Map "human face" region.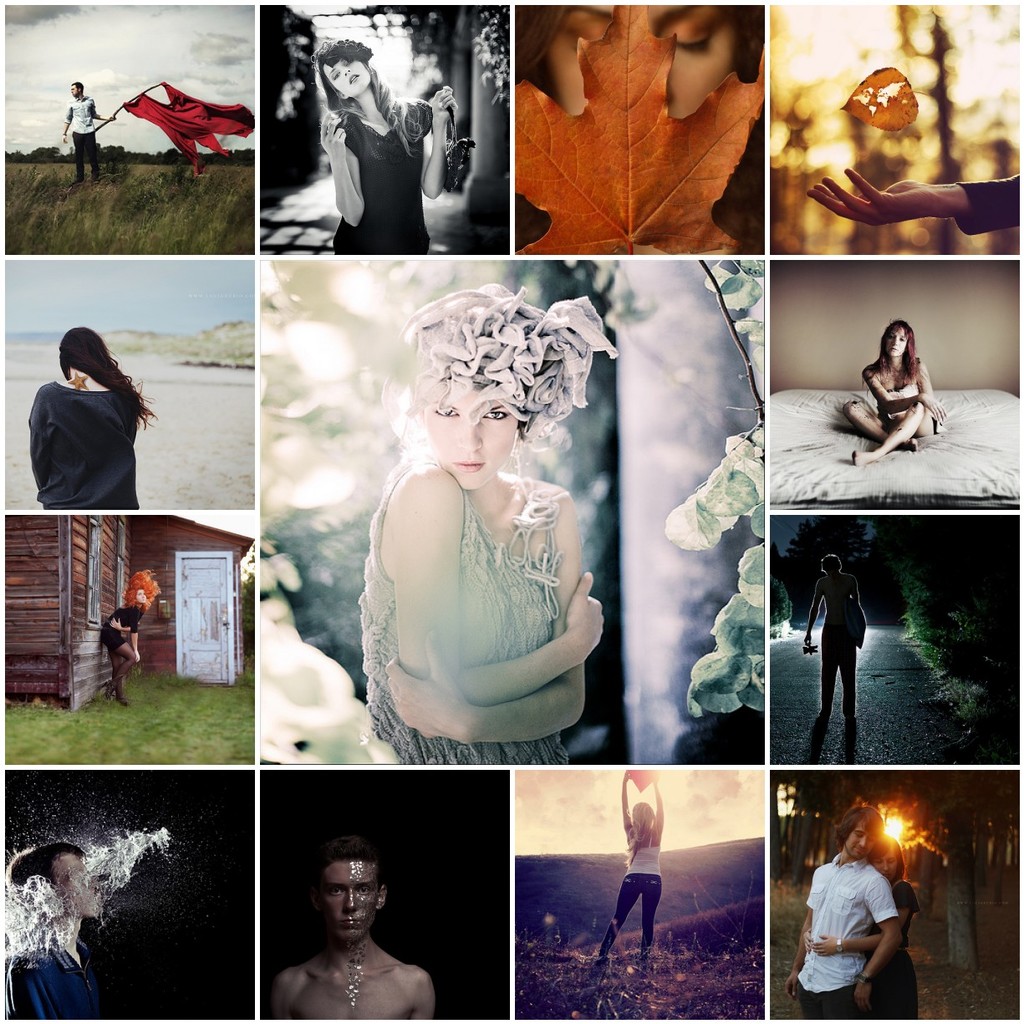
Mapped to rect(874, 850, 894, 877).
